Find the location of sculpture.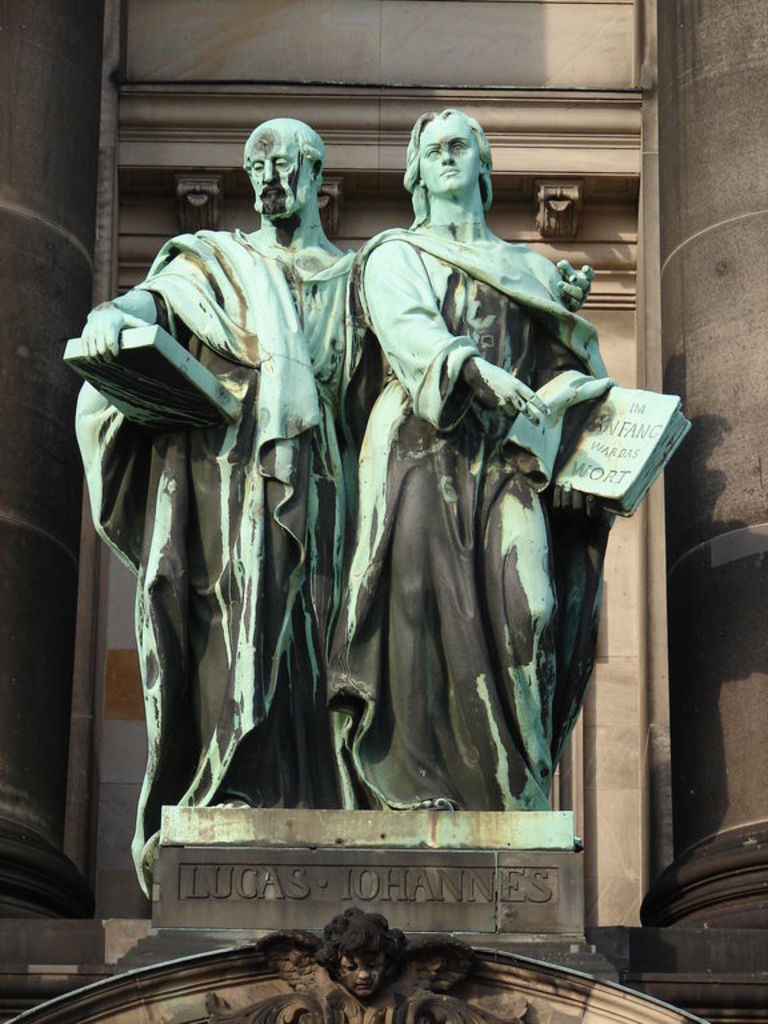
Location: detection(253, 129, 632, 941).
